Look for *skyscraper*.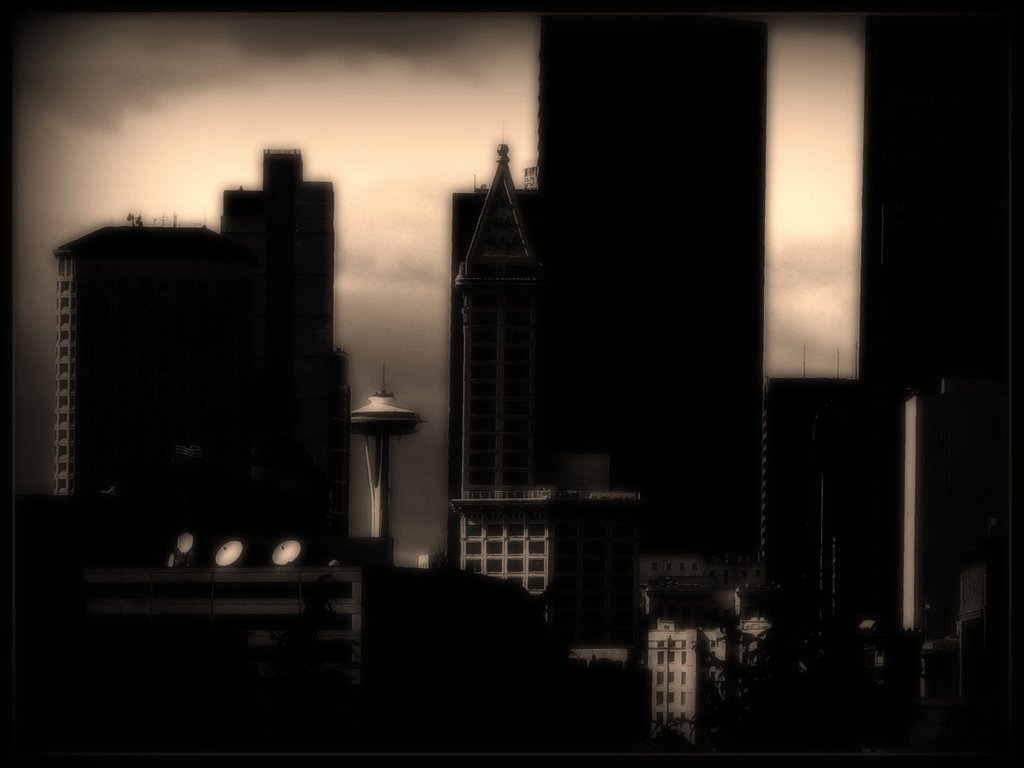
Found: <region>851, 0, 1023, 595</region>.
